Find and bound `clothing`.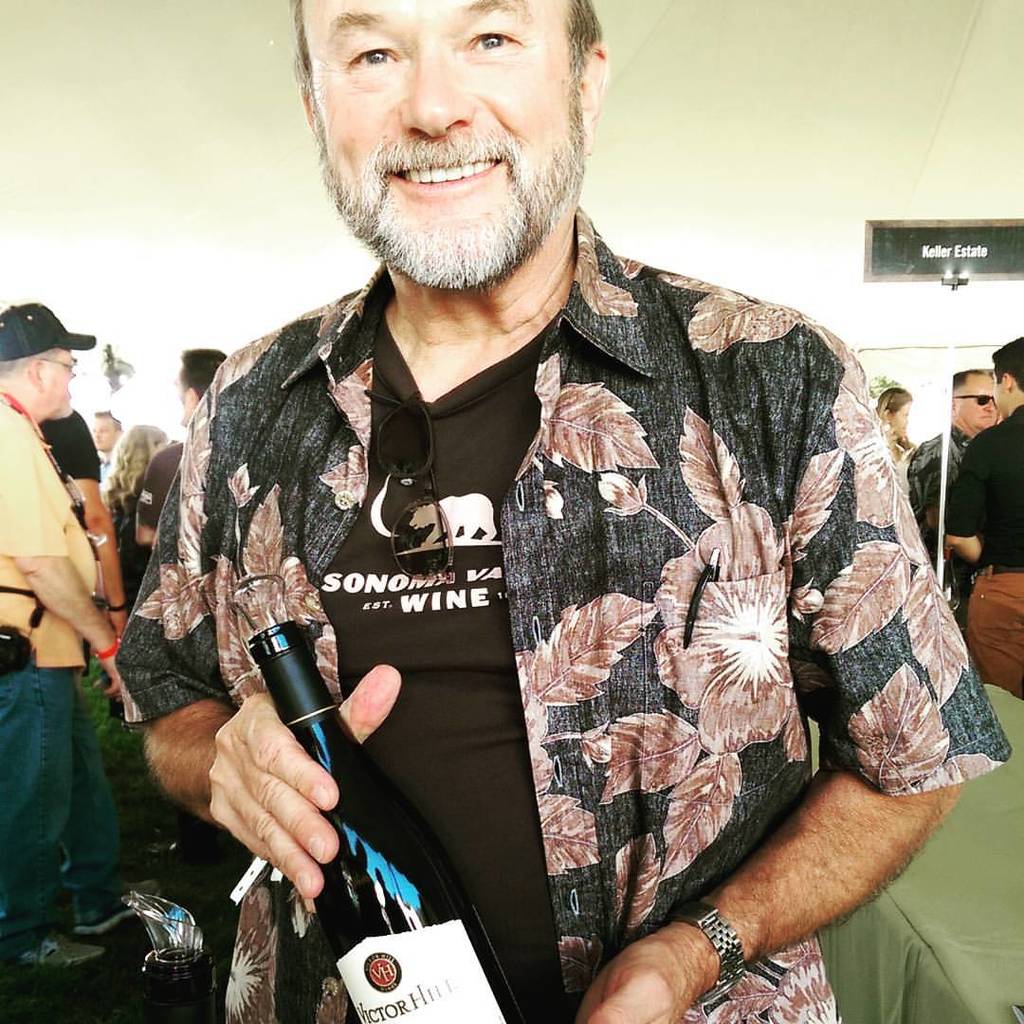
Bound: (x1=925, y1=393, x2=1023, y2=624).
